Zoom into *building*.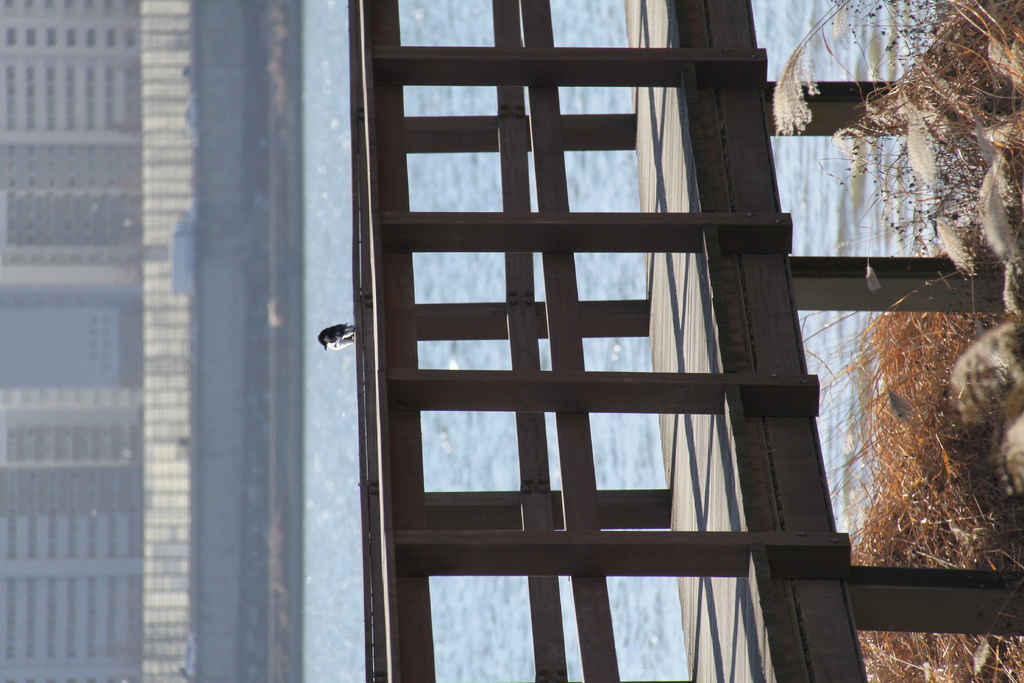
Zoom target: (x1=2, y1=0, x2=305, y2=682).
